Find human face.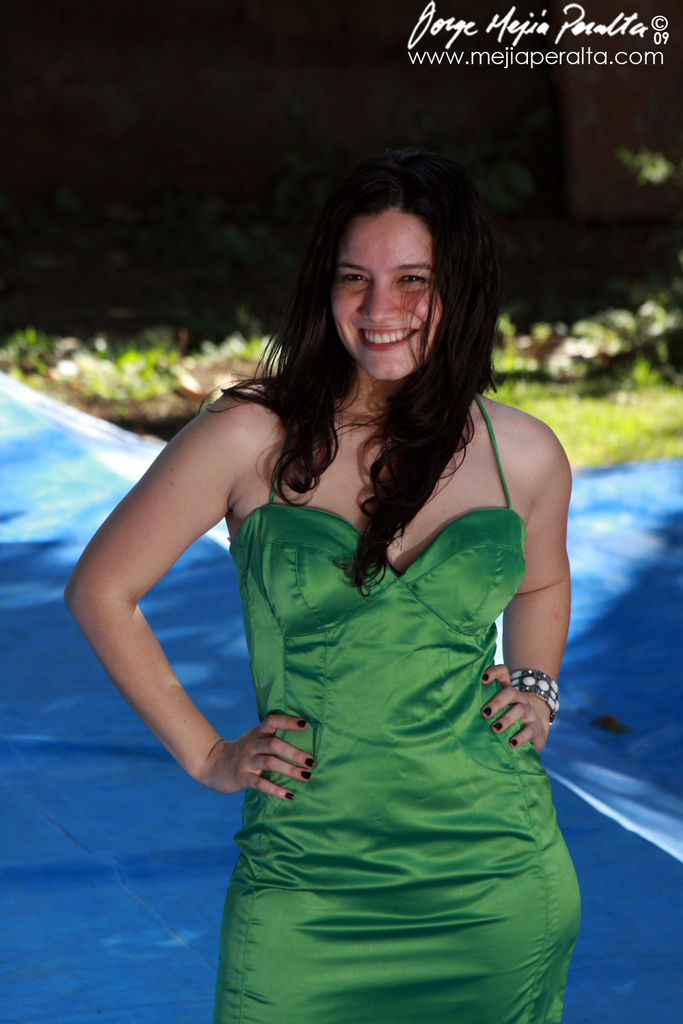
select_region(331, 206, 436, 384).
